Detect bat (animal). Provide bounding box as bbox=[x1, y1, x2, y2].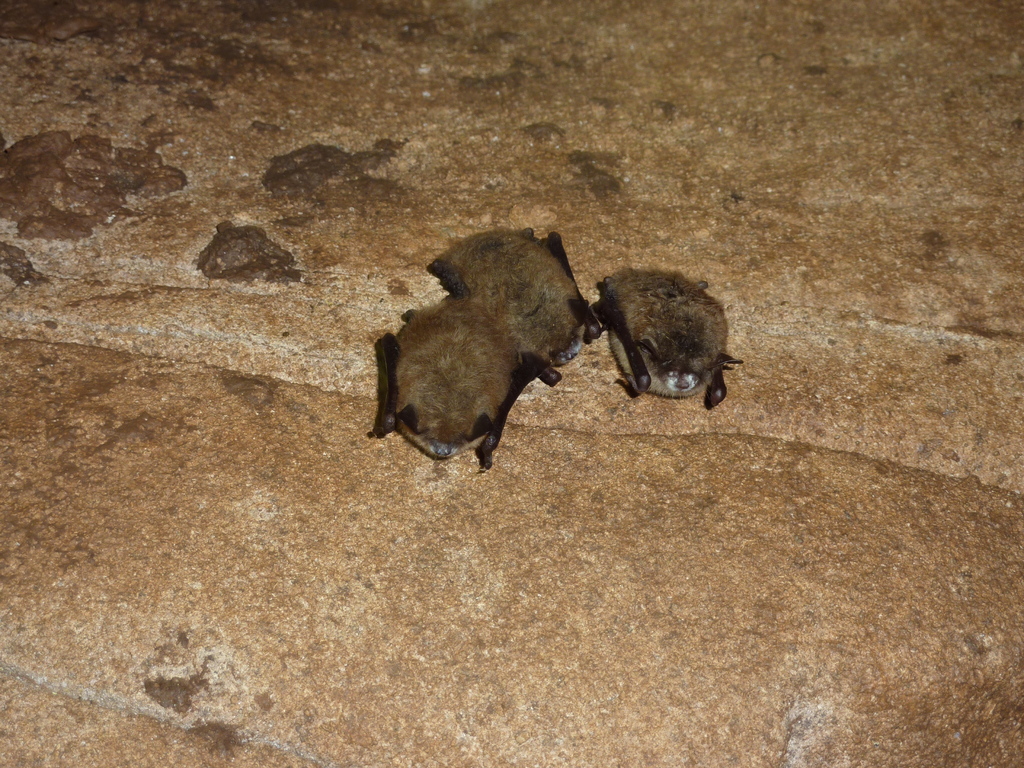
bbox=[419, 220, 604, 379].
